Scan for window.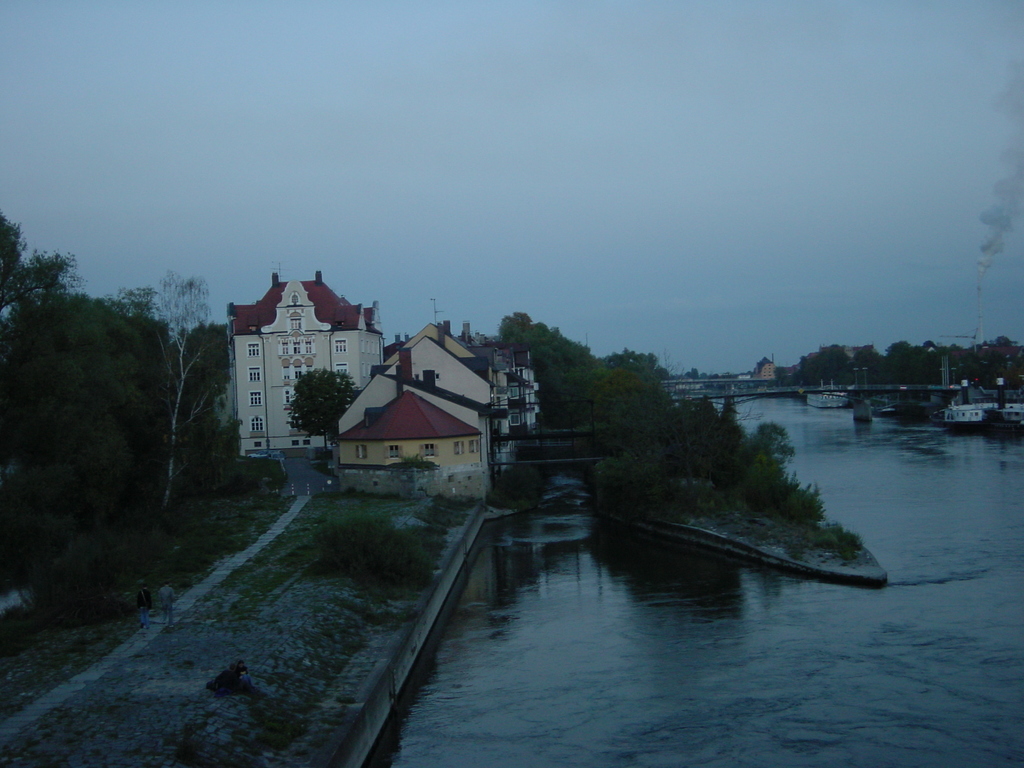
Scan result: (333,364,348,373).
